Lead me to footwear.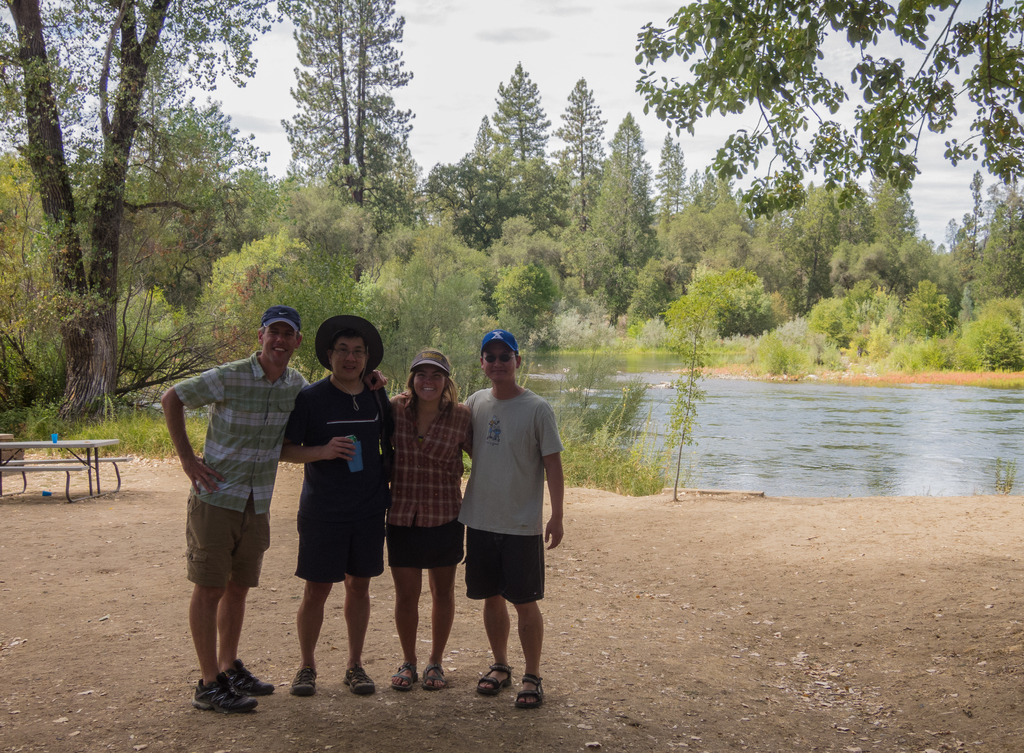
Lead to detection(221, 658, 276, 697).
